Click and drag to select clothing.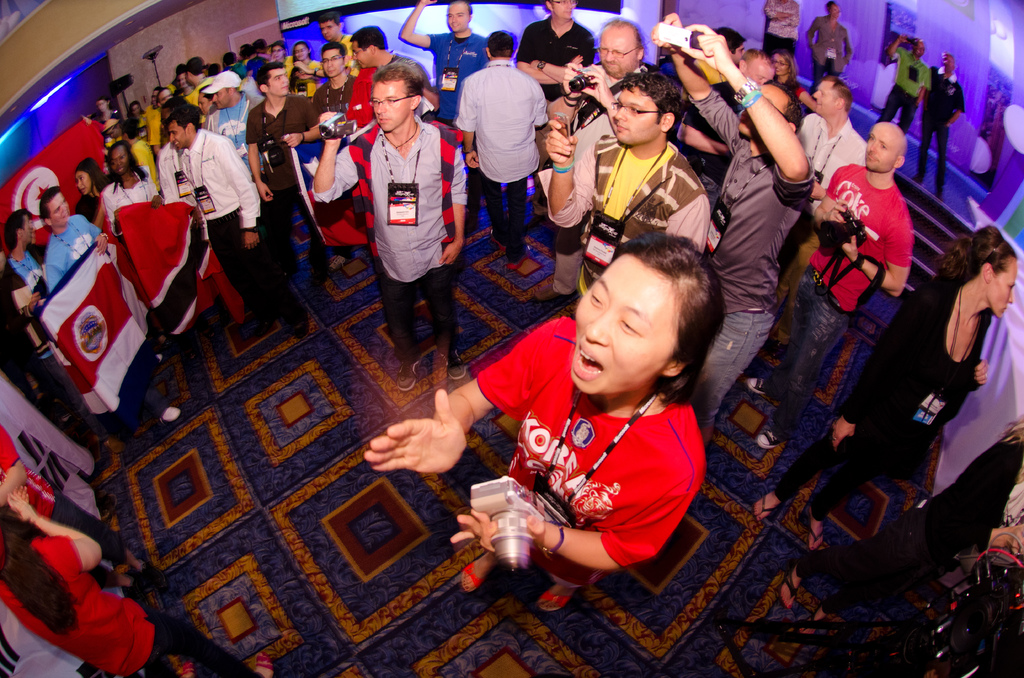
Selection: bbox=[803, 17, 850, 76].
